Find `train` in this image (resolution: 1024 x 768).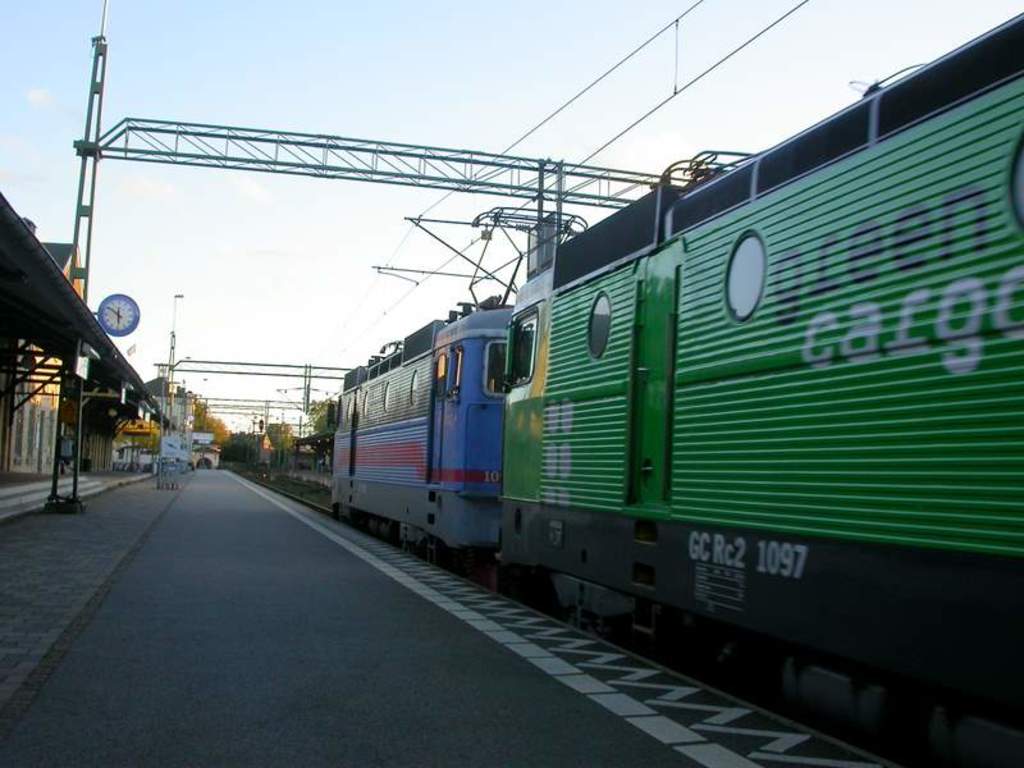
329,8,1023,762.
